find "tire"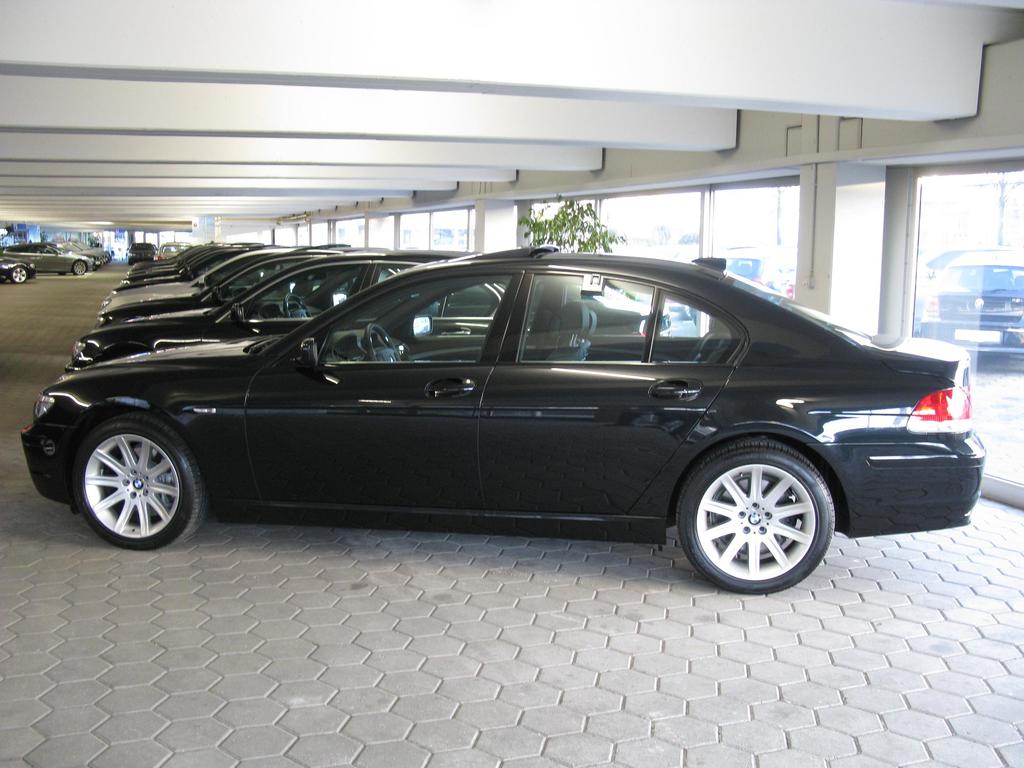
[671,436,837,598]
